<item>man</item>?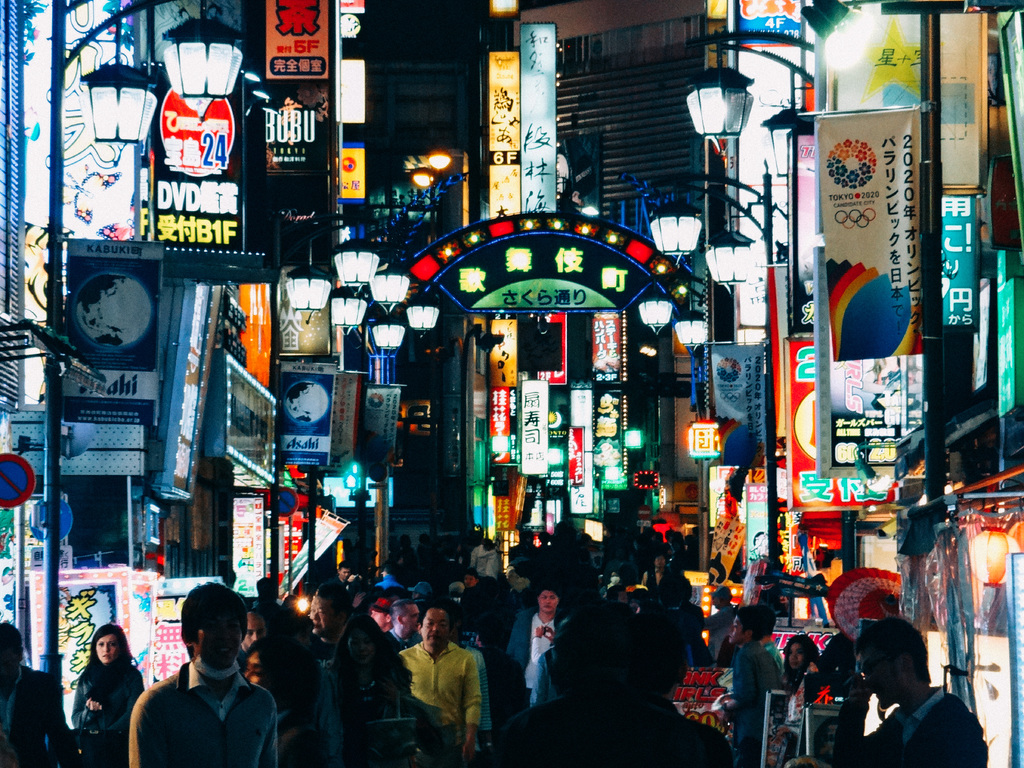
locate(307, 580, 354, 674)
